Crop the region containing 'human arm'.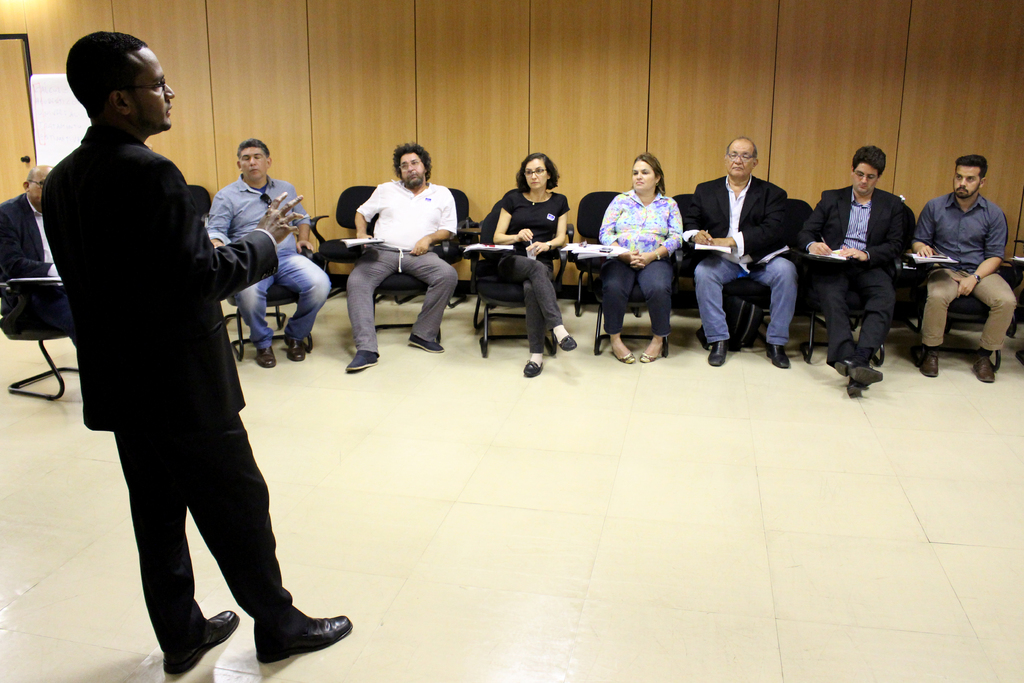
Crop region: BBox(412, 194, 457, 259).
